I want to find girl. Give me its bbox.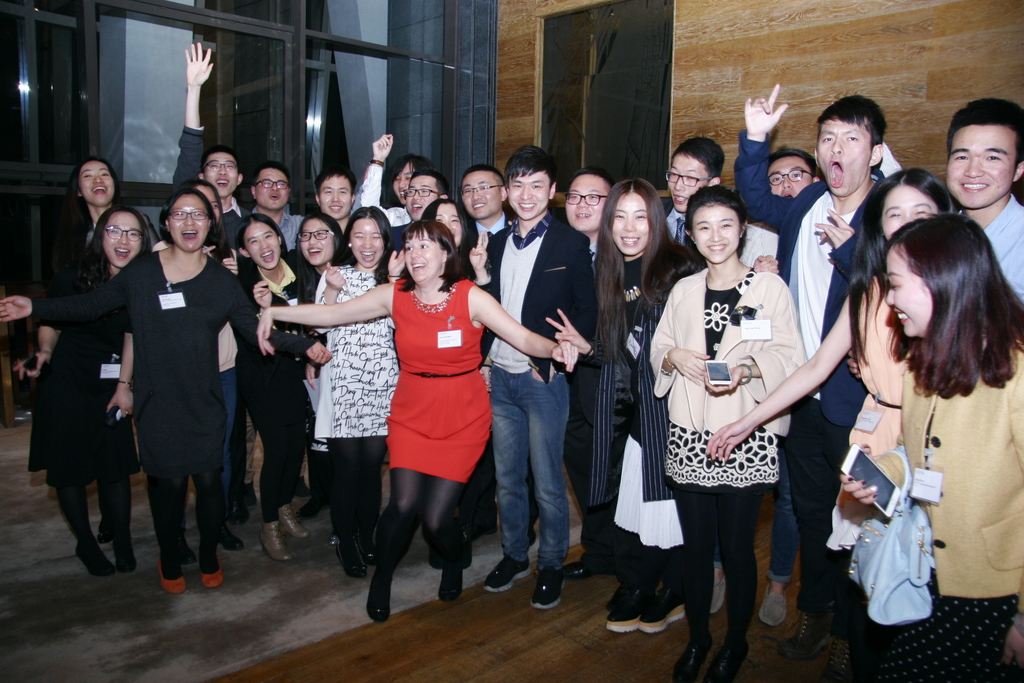
rect(841, 210, 1020, 679).
